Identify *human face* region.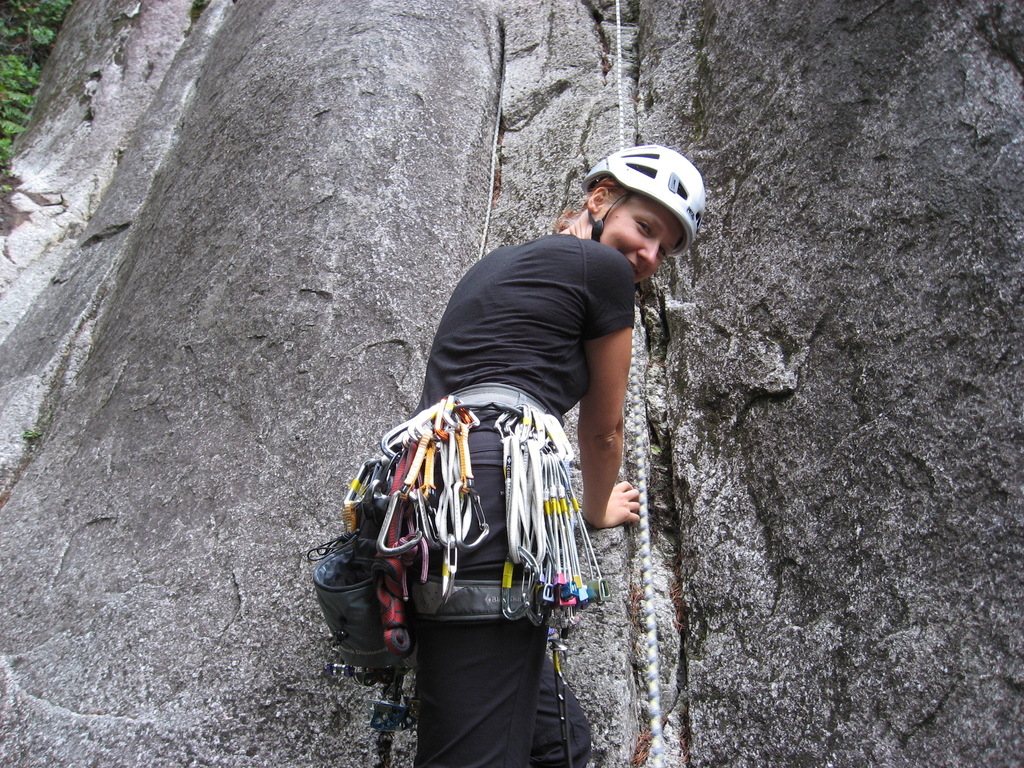
Region: pyautogui.locateOnScreen(597, 197, 680, 278).
